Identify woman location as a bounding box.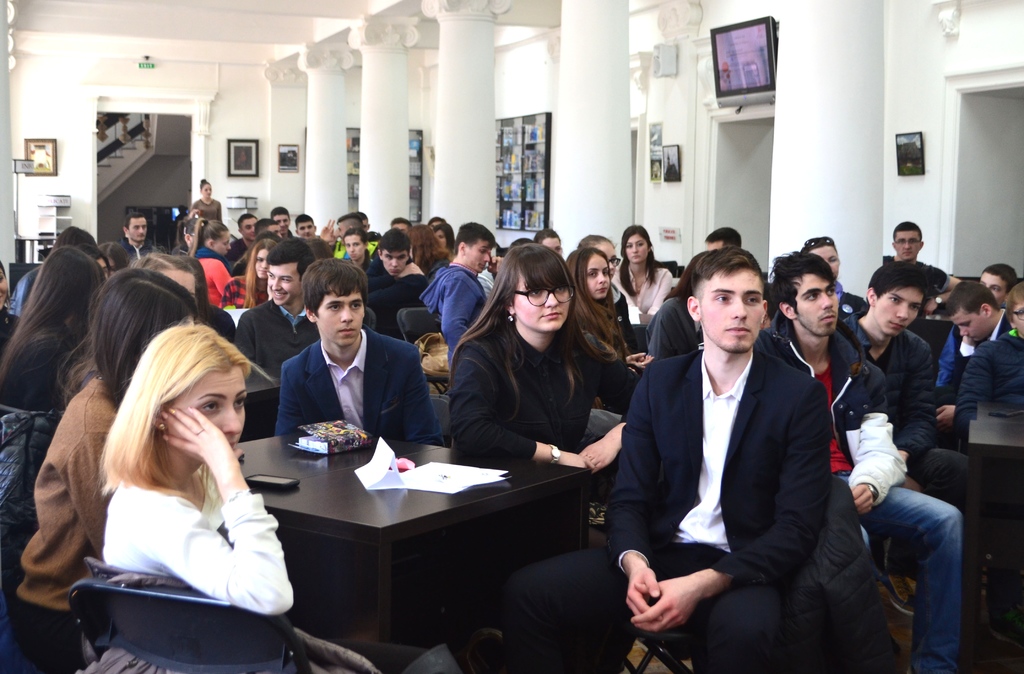
region(400, 222, 452, 284).
